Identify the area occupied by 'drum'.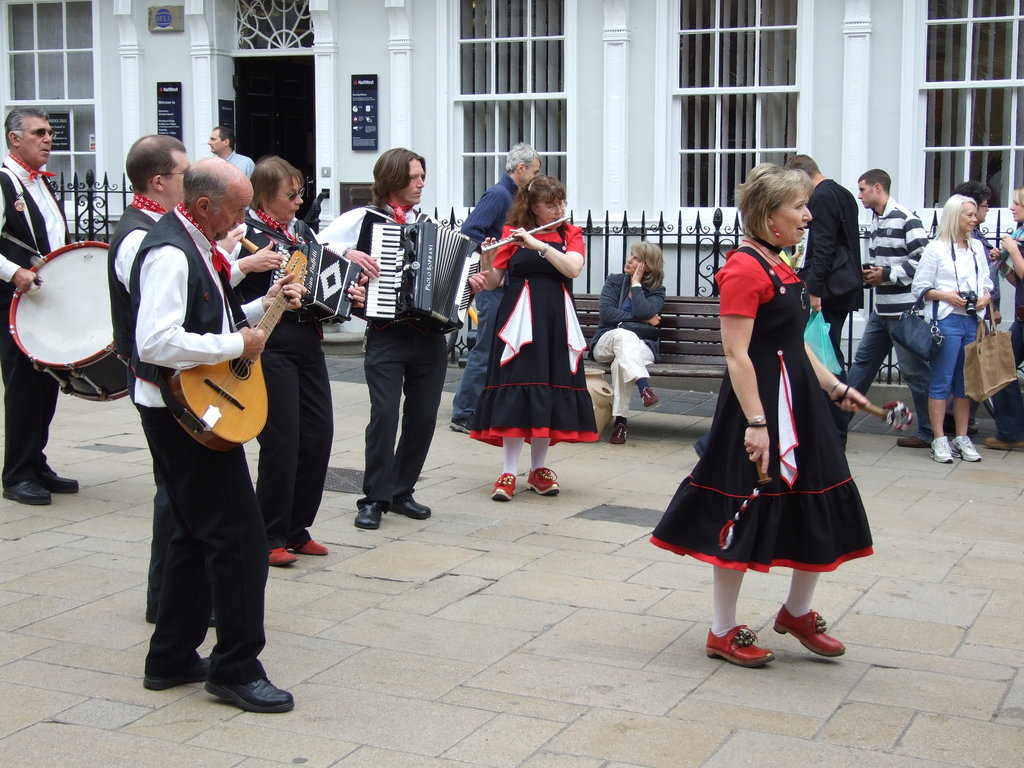
Area: crop(0, 207, 127, 408).
